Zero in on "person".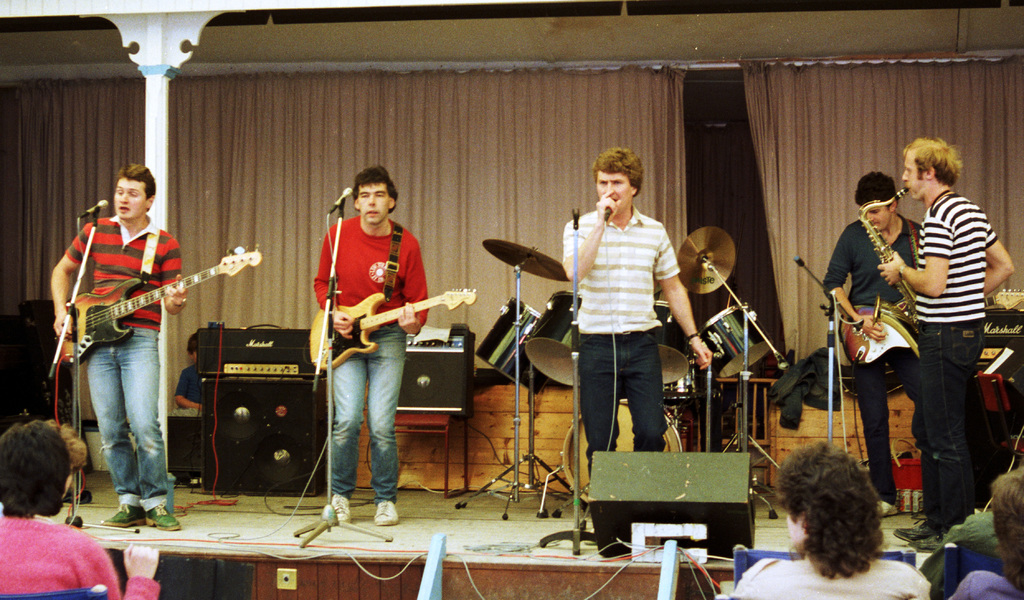
Zeroed in: BBox(829, 174, 926, 514).
